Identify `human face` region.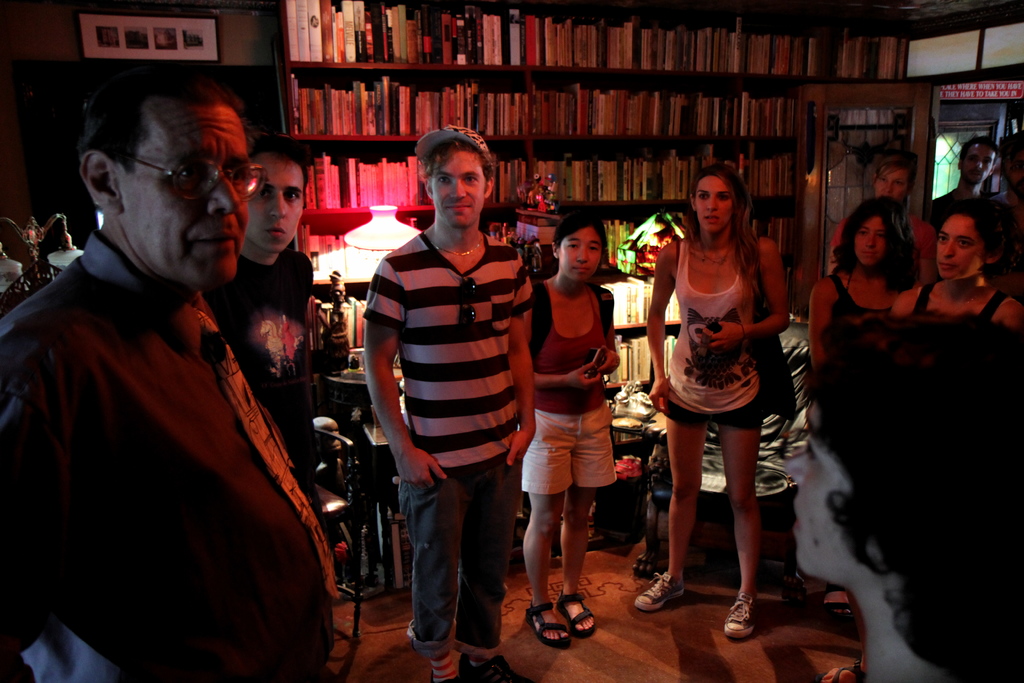
Region: 561:227:600:283.
